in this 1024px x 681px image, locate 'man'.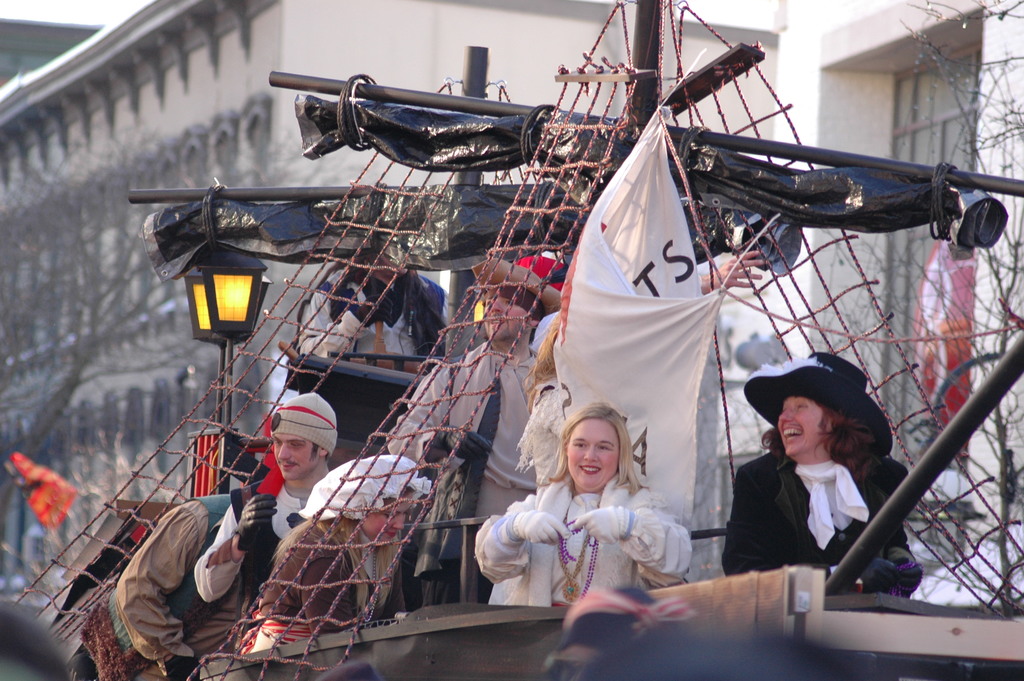
Bounding box: bbox=(720, 347, 929, 600).
